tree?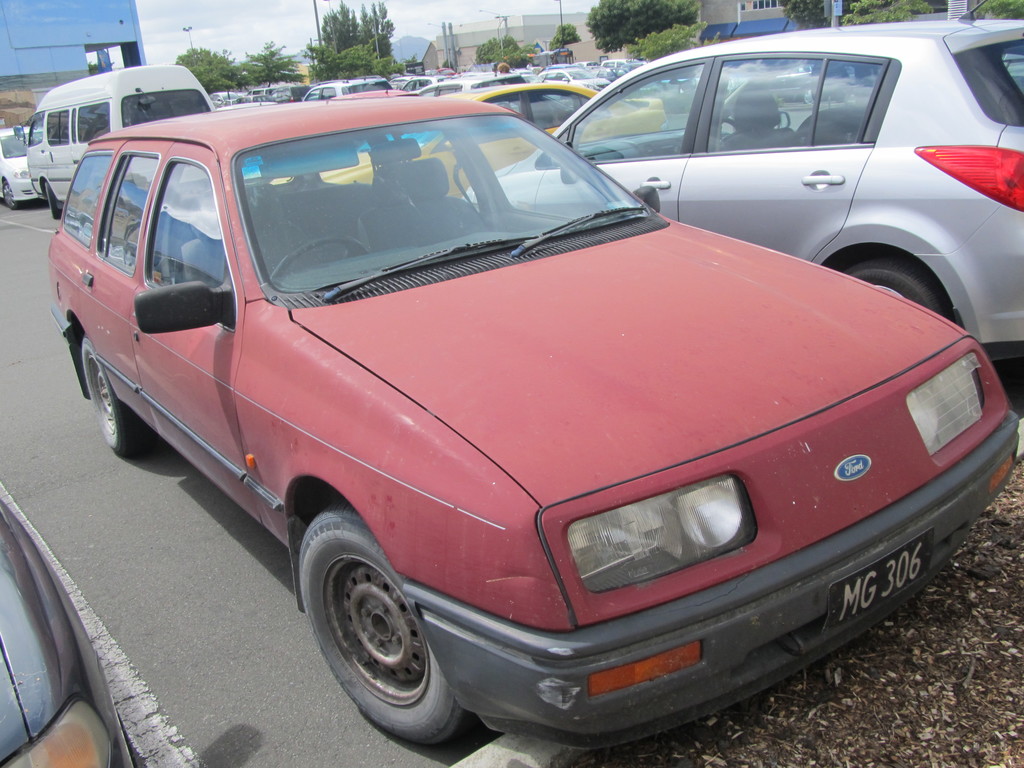
779:0:832:29
